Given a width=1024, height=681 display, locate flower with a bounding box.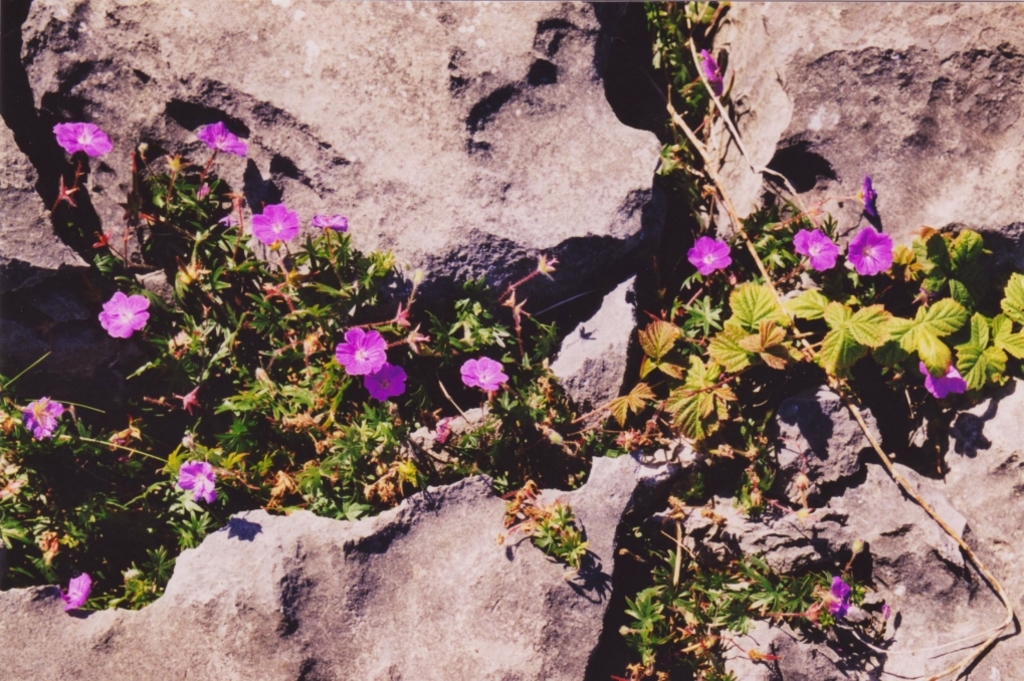
Located: x1=179, y1=461, x2=211, y2=505.
